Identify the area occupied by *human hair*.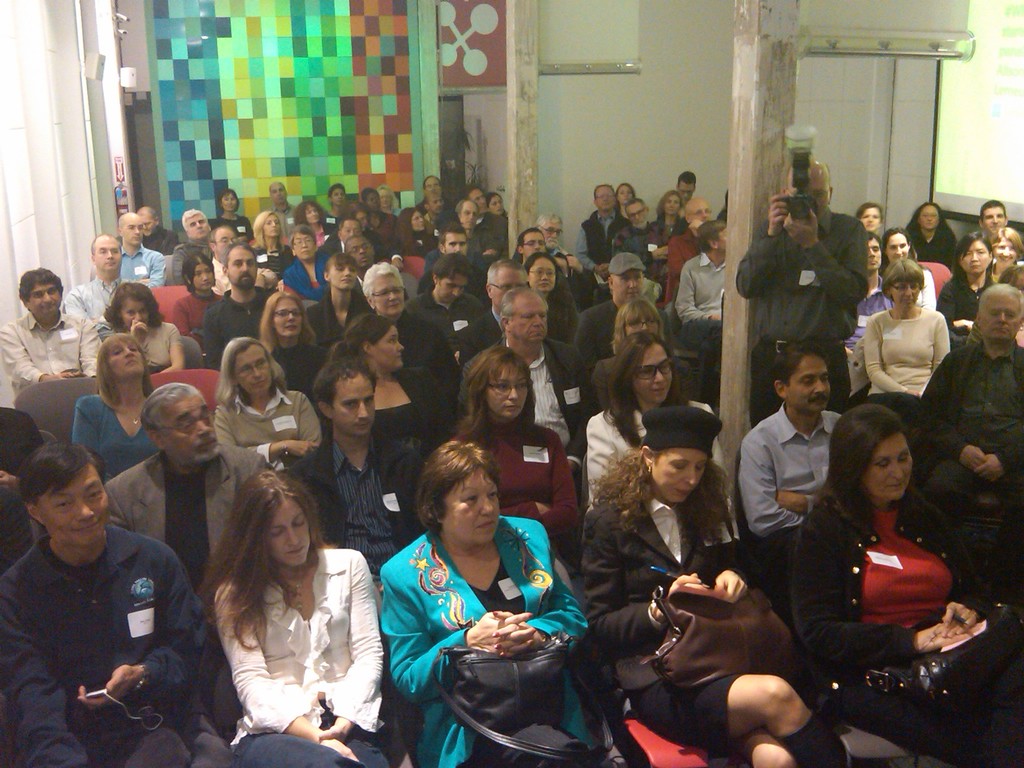
Area: Rect(611, 302, 666, 358).
